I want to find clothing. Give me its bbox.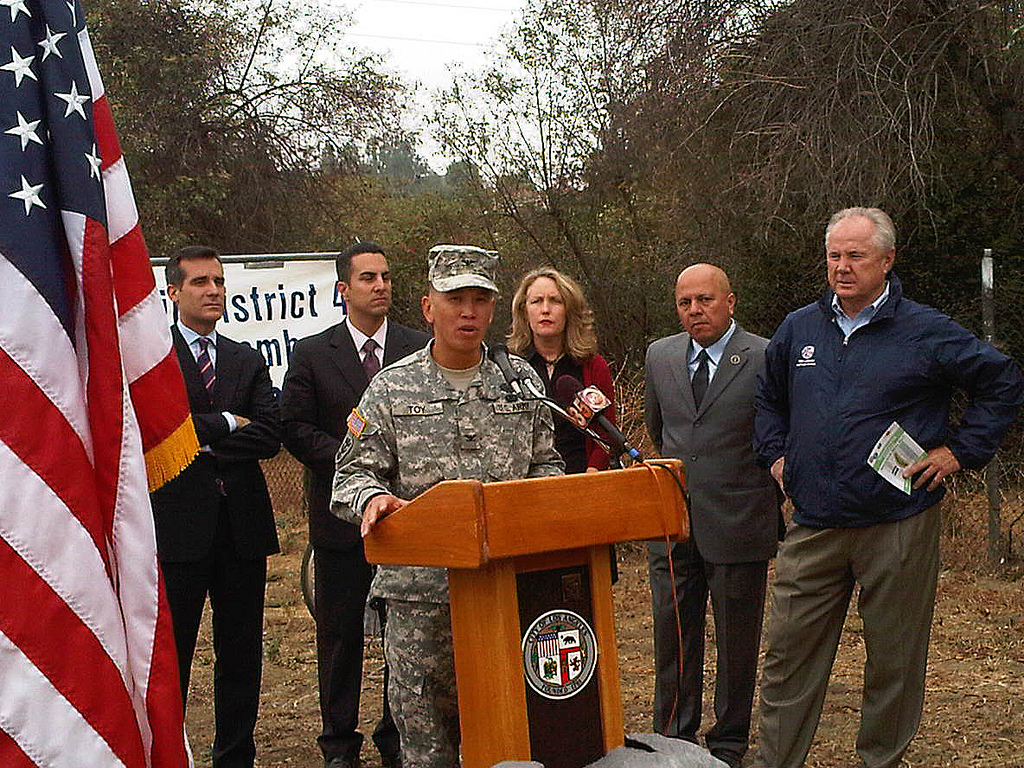
(149, 319, 277, 767).
